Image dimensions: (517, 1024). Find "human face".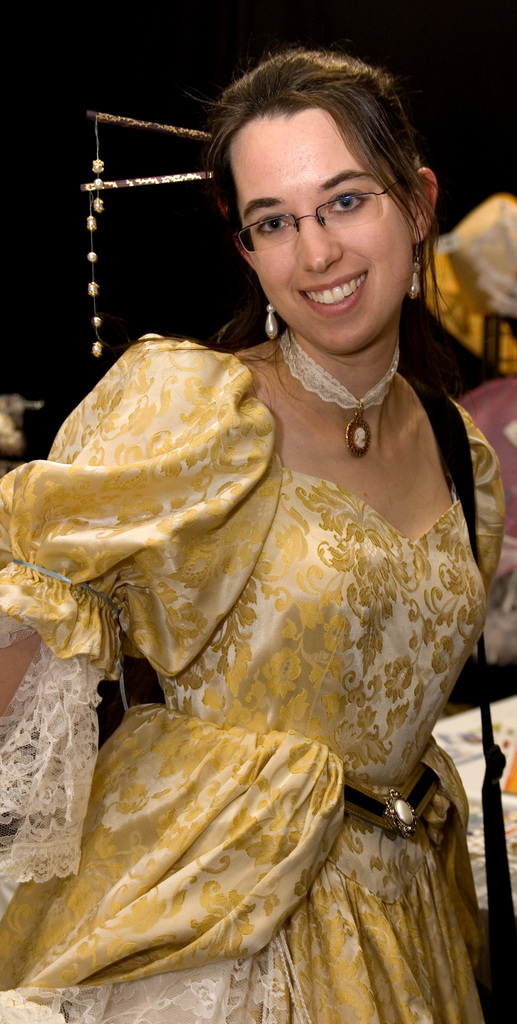
233/113/413/351.
